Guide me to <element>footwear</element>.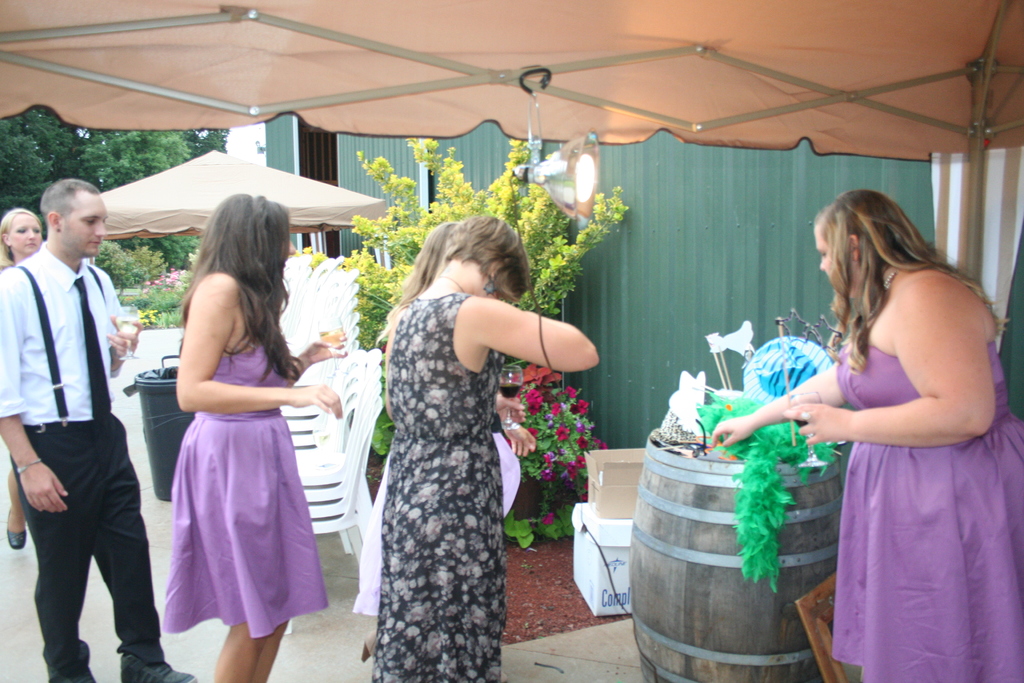
Guidance: rect(48, 659, 93, 682).
